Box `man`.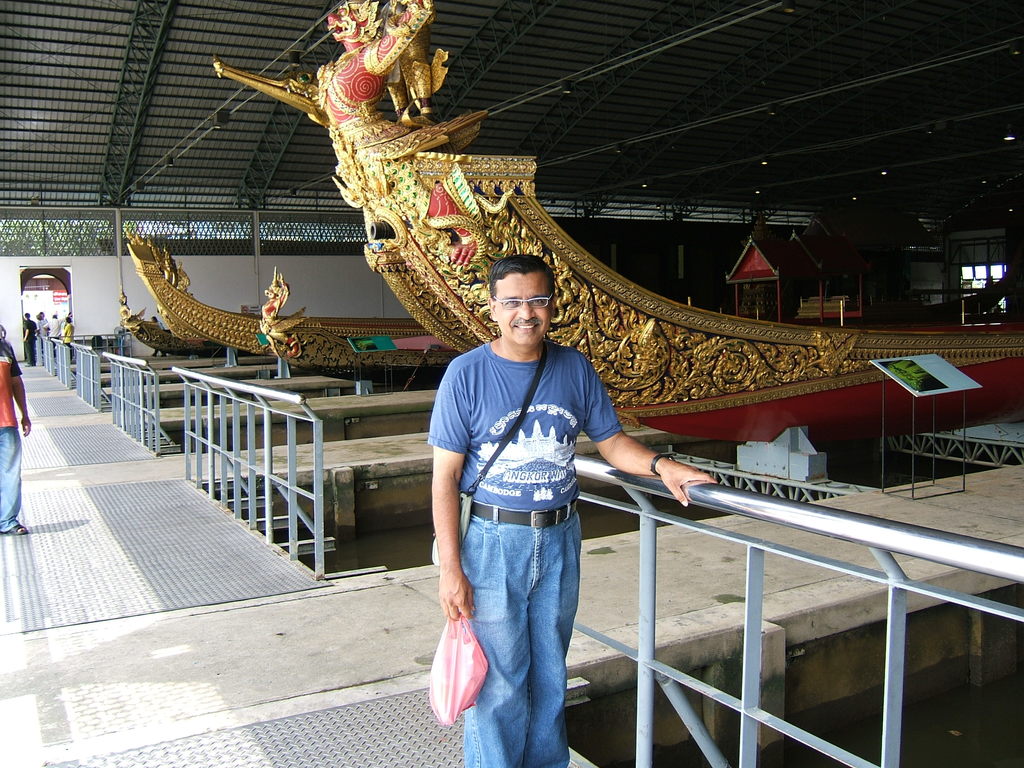
l=0, t=331, r=31, b=536.
